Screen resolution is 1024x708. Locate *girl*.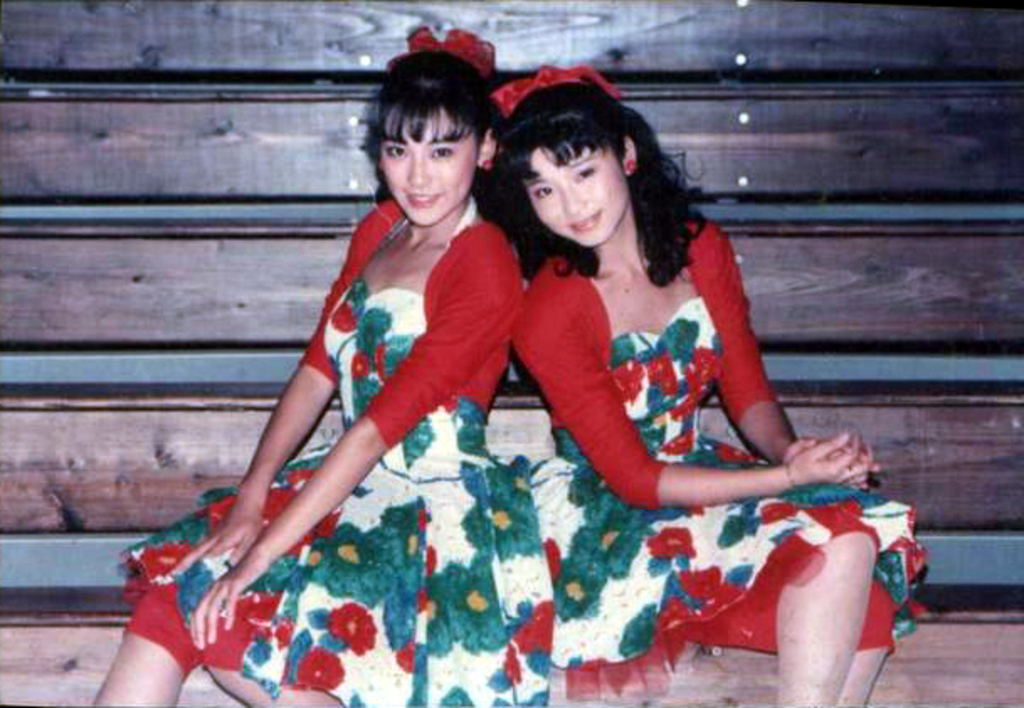
<box>513,77,921,706</box>.
